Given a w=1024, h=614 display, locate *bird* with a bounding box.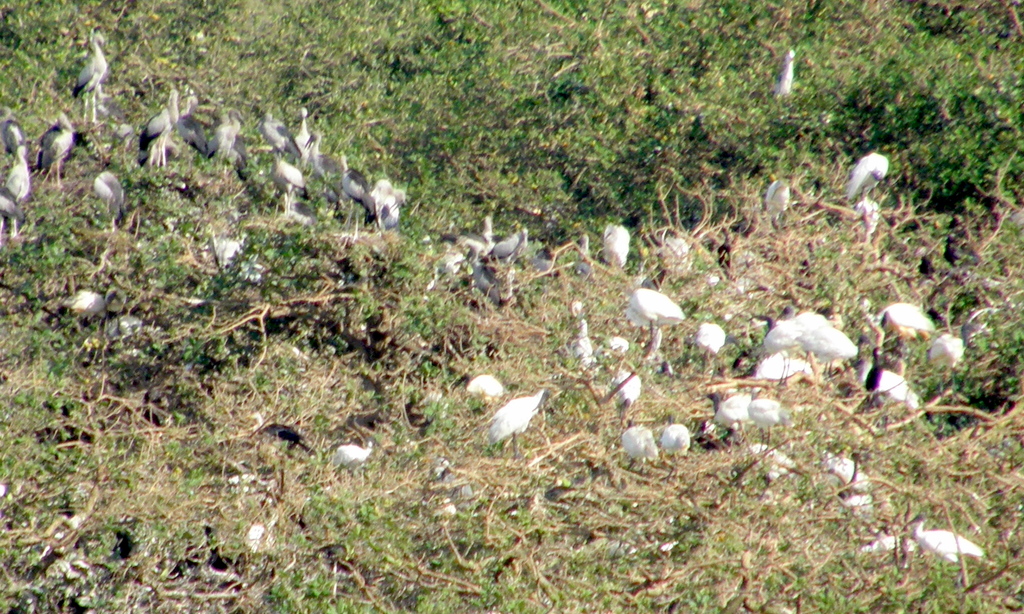
Located: l=178, t=76, r=211, b=159.
